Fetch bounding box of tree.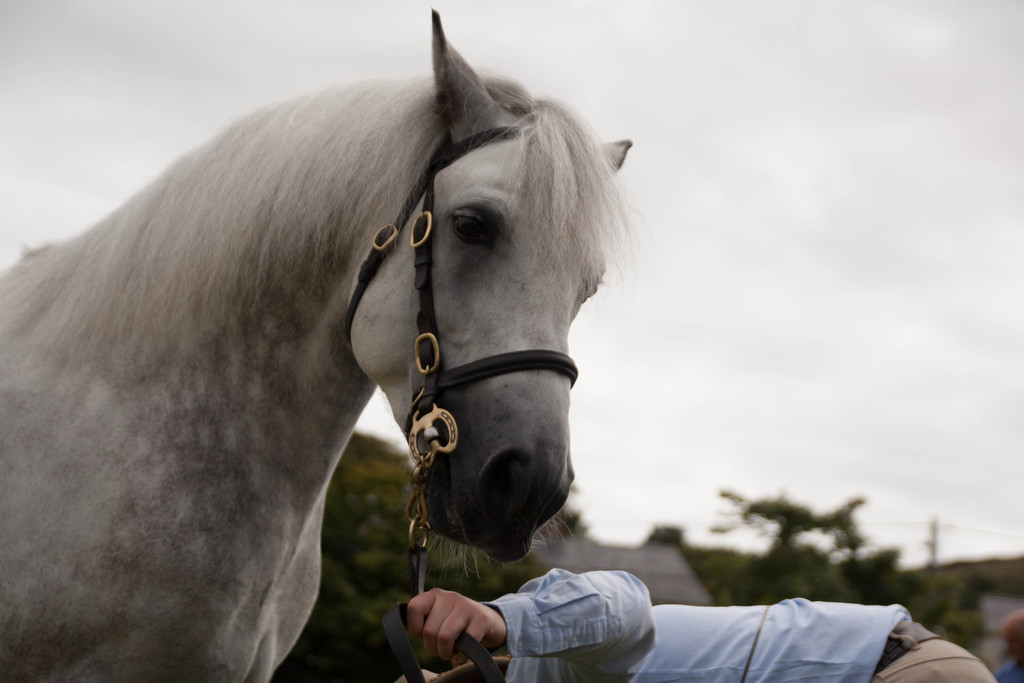
Bbox: detection(645, 520, 680, 549).
